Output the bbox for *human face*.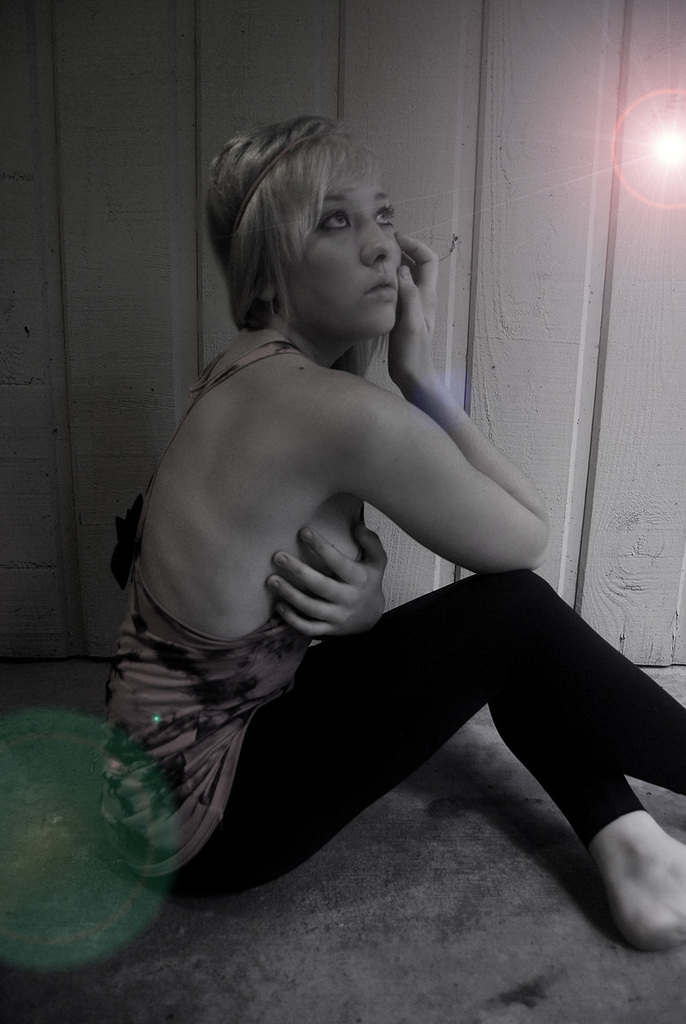
select_region(293, 165, 400, 332).
